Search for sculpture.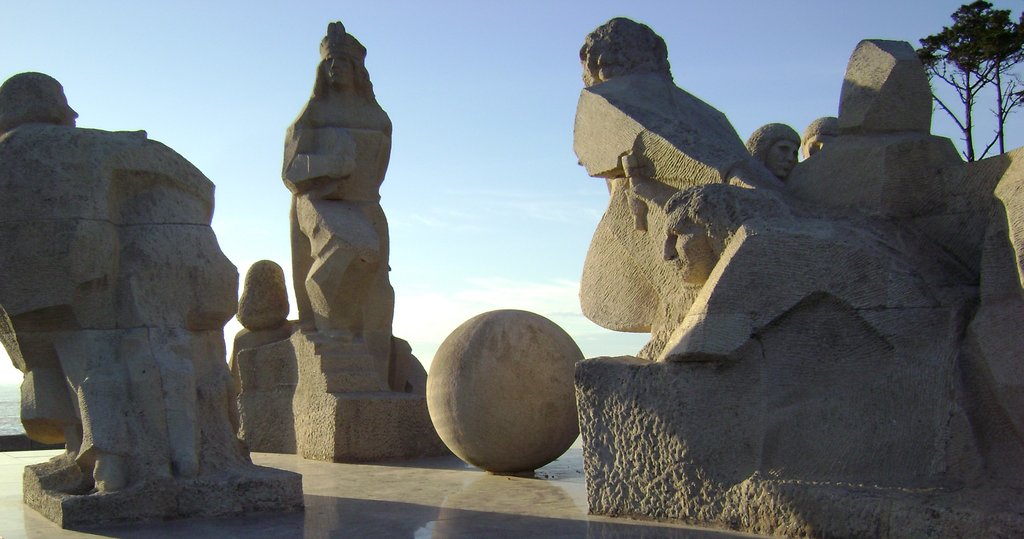
Found at select_region(574, 19, 932, 376).
